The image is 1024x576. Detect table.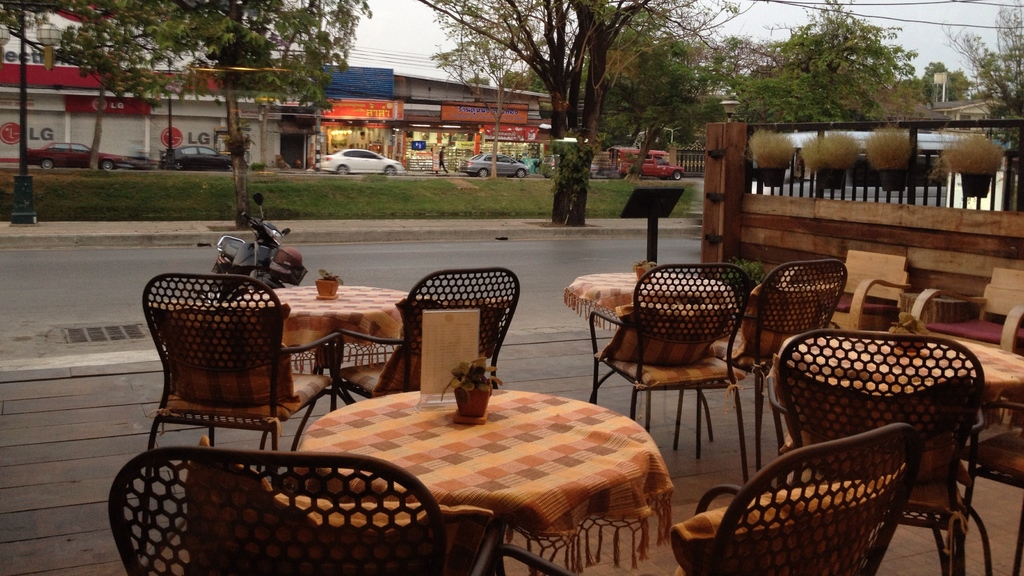
Detection: BBox(778, 330, 1023, 575).
